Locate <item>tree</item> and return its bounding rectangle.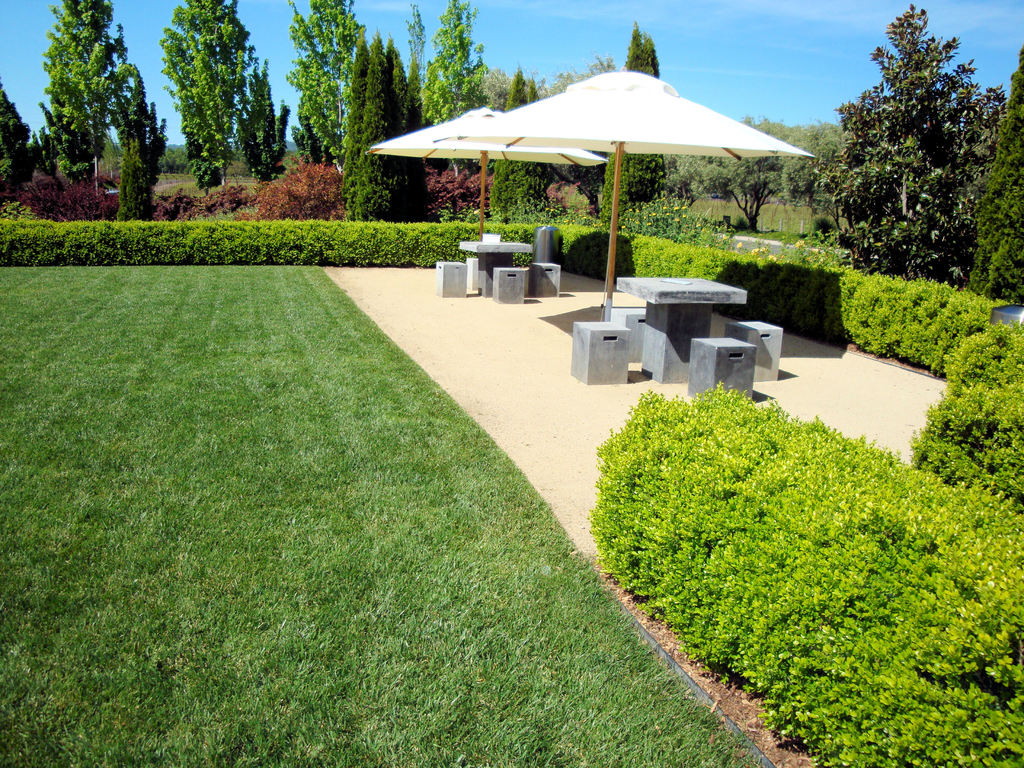
box=[408, 2, 432, 95].
